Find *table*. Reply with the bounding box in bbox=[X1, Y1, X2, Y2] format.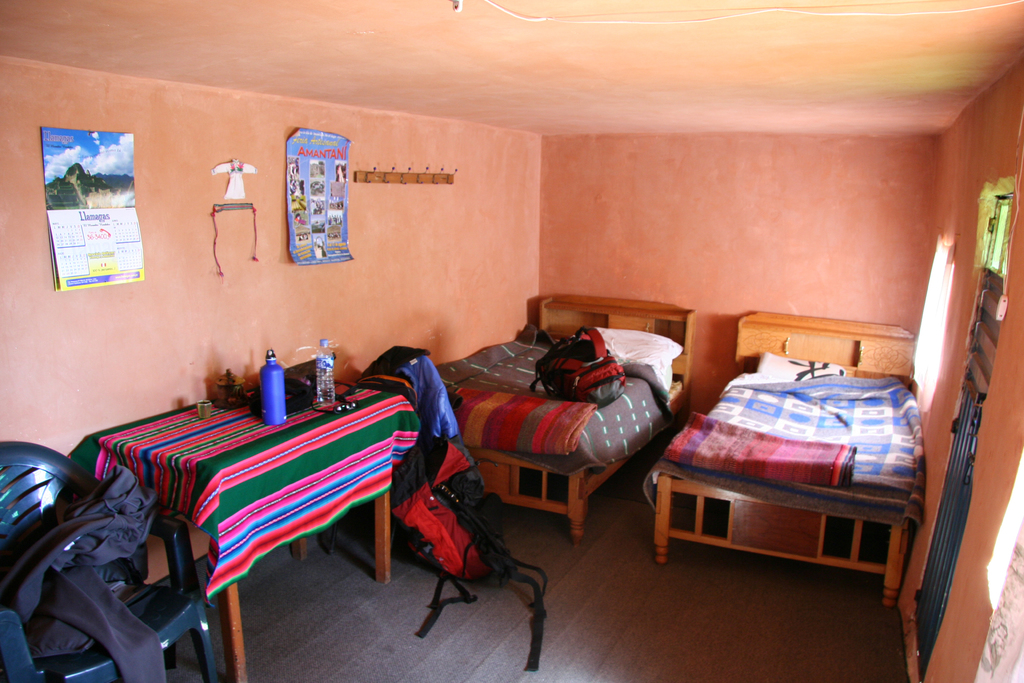
bbox=[36, 363, 426, 655].
